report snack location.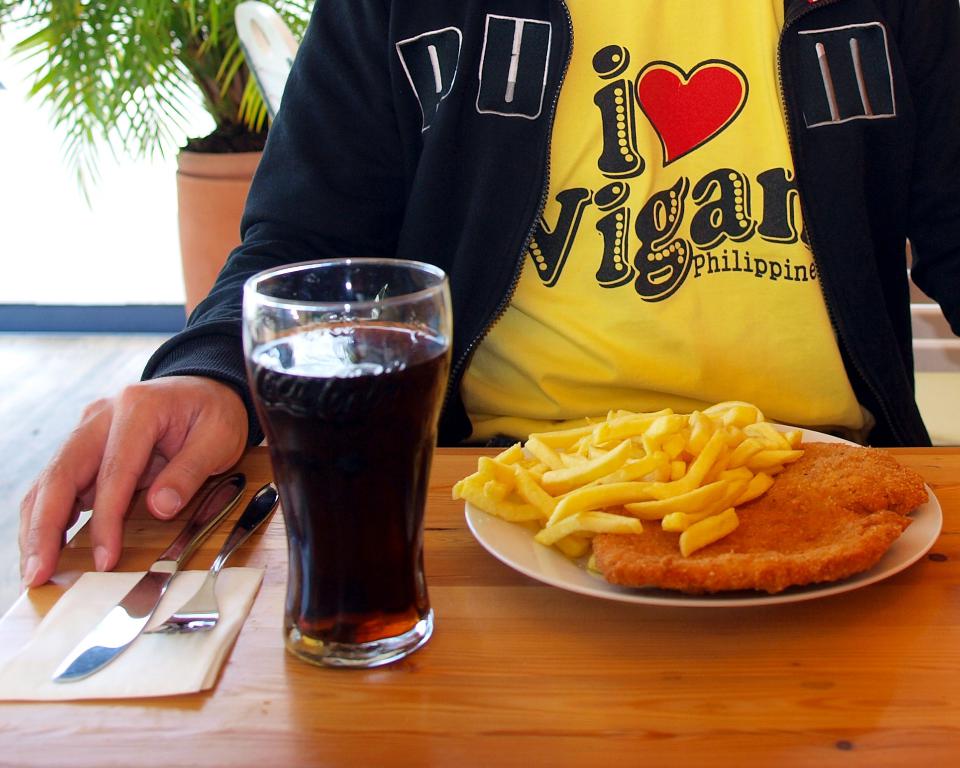
Report: (x1=451, y1=398, x2=800, y2=547).
